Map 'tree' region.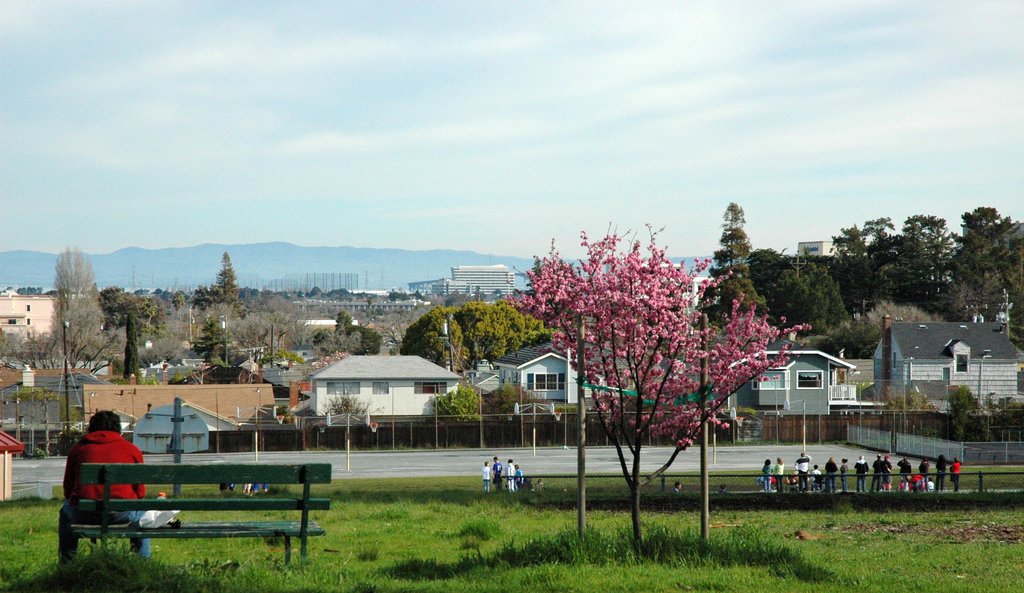
Mapped to <bbox>928, 384, 991, 457</bbox>.
